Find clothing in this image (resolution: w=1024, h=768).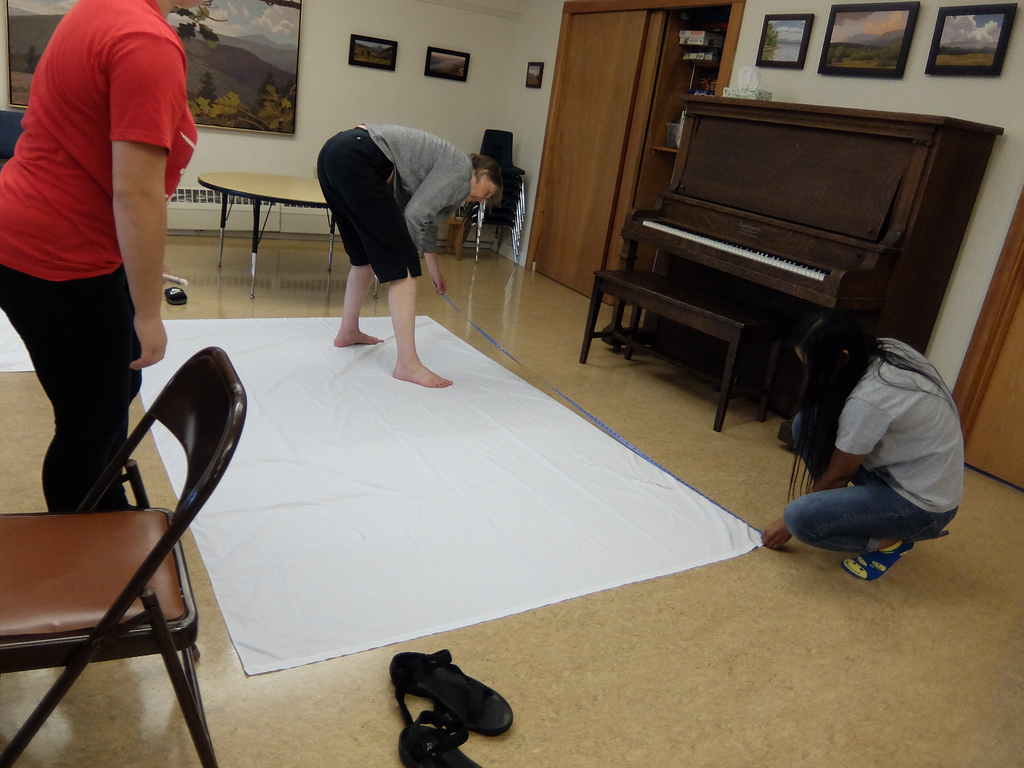
(x1=783, y1=294, x2=965, y2=586).
